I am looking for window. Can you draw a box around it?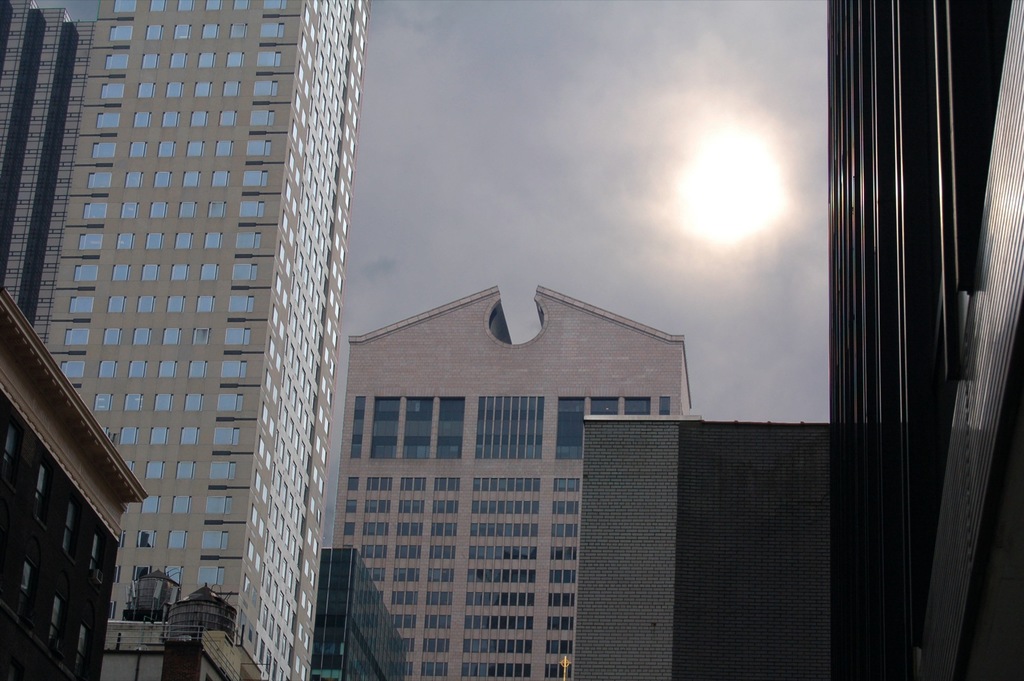
Sure, the bounding box is <bbox>45, 589, 72, 658</bbox>.
